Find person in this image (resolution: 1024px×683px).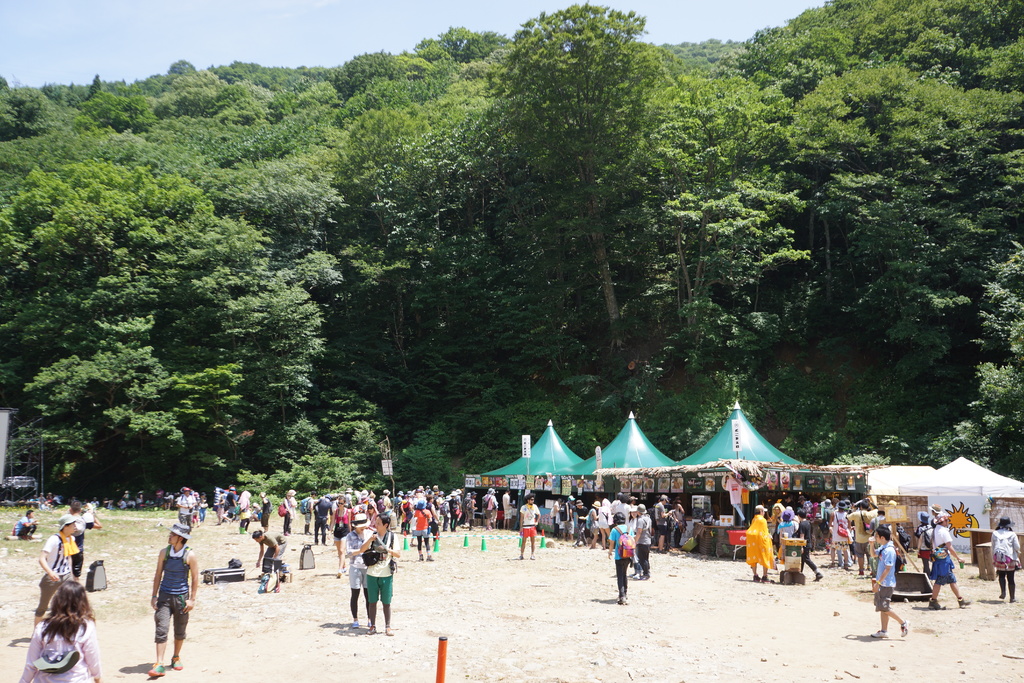
342/511/375/636.
